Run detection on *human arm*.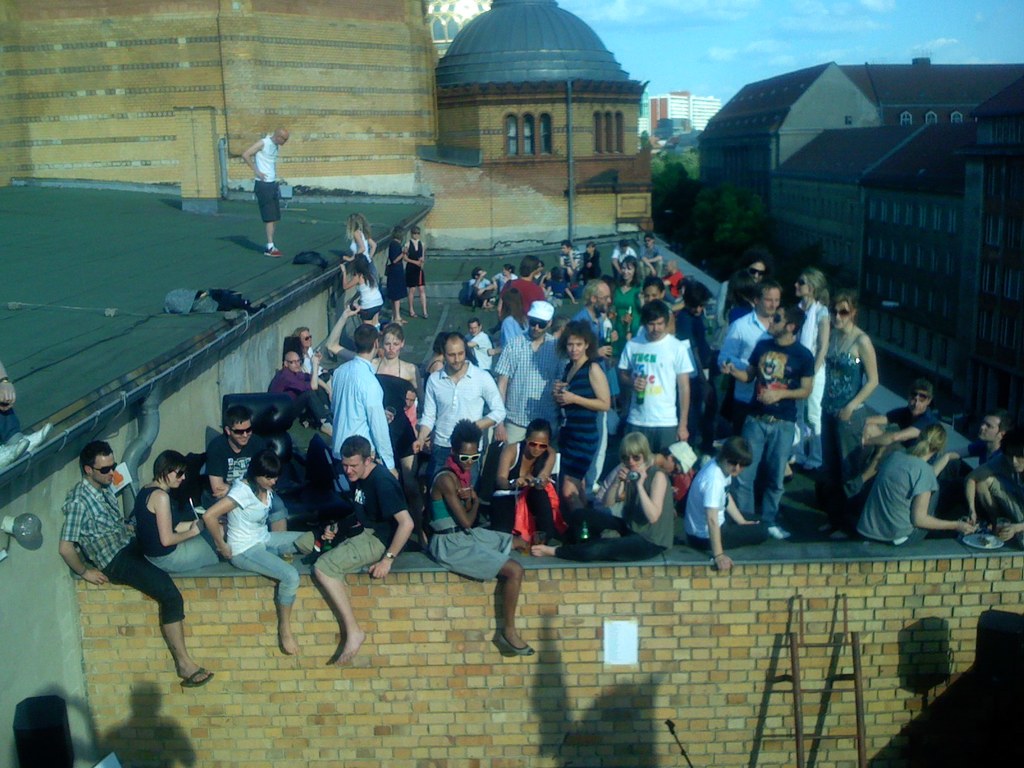
Result: box=[151, 487, 197, 549].
